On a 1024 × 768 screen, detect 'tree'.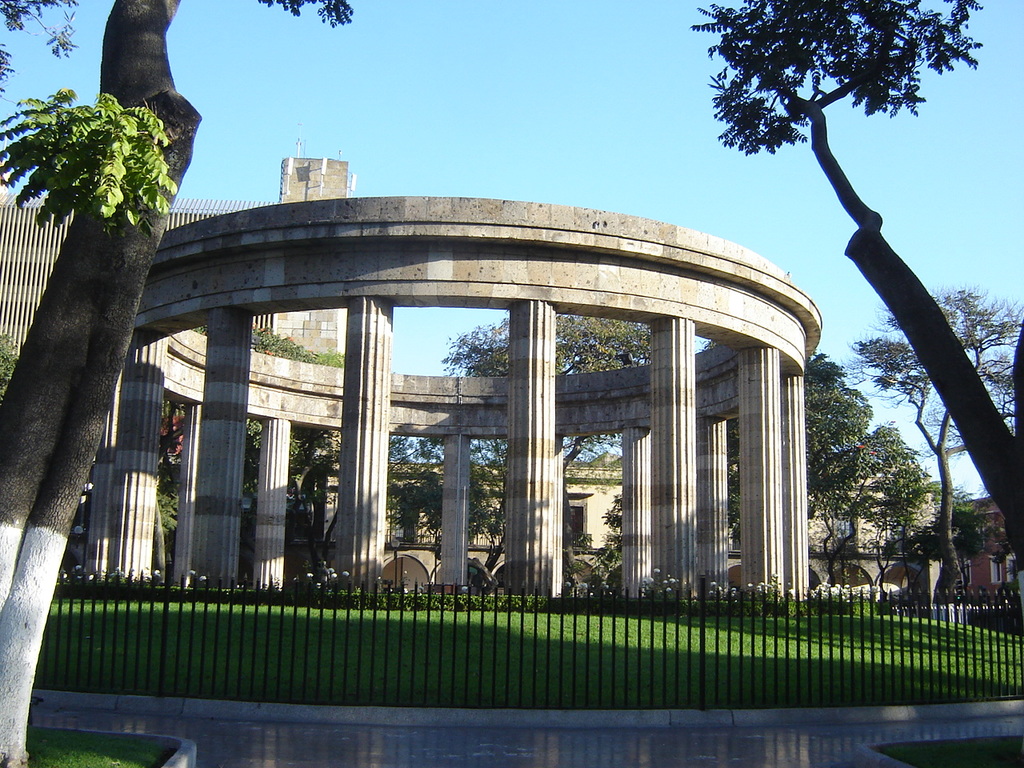
{"left": 0, "top": 0, "right": 353, "bottom": 767}.
